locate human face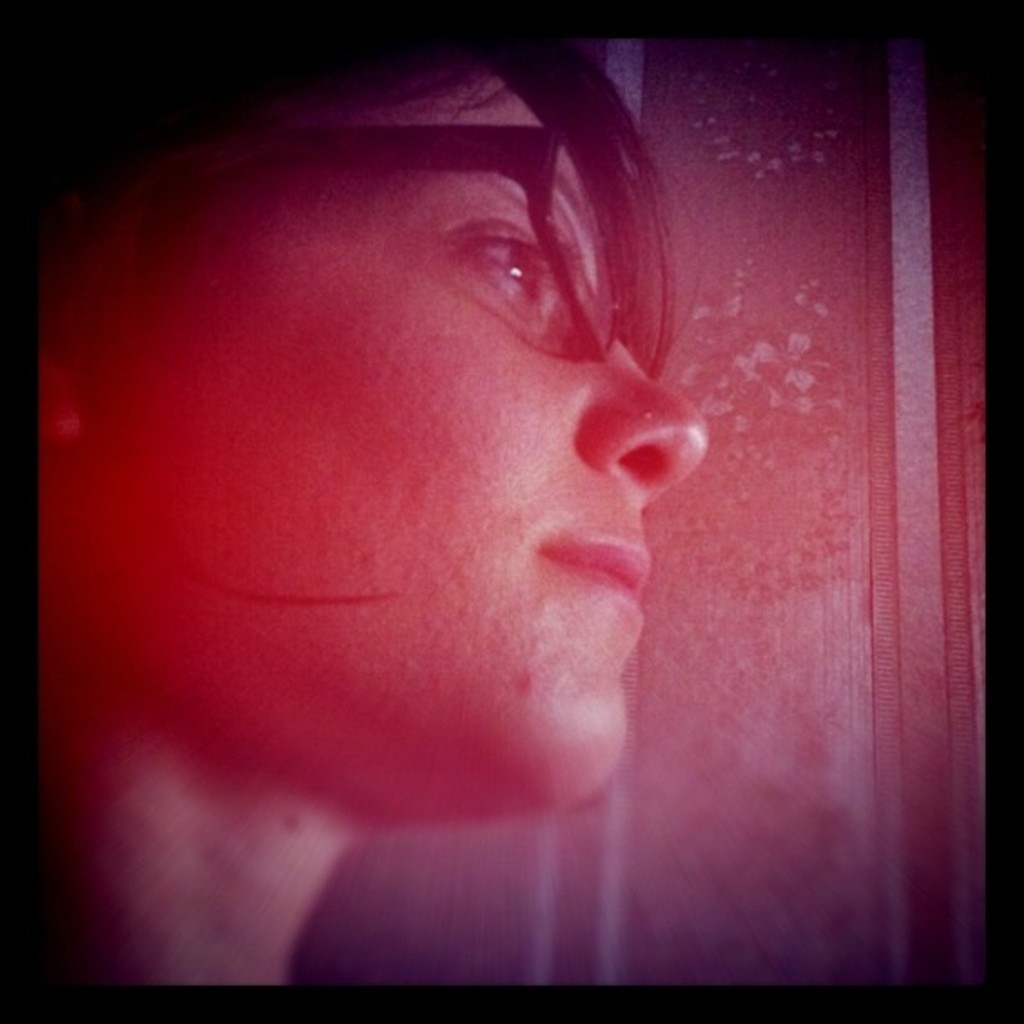
region(60, 52, 714, 803)
